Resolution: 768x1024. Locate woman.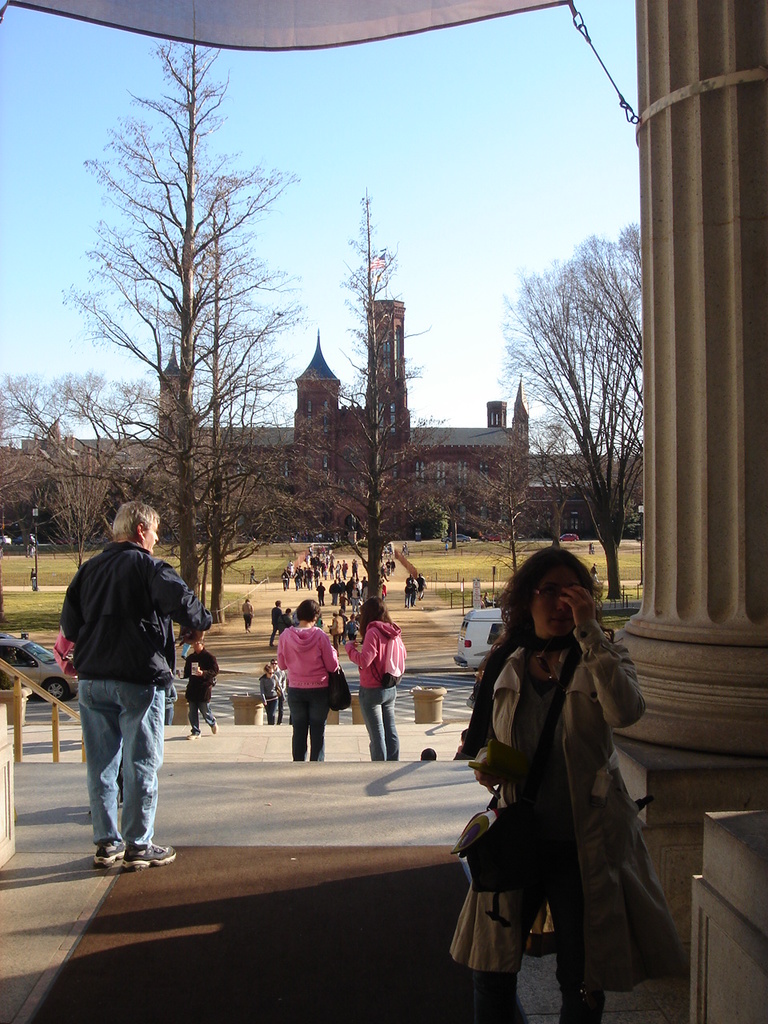
(left=444, top=546, right=674, bottom=1023).
